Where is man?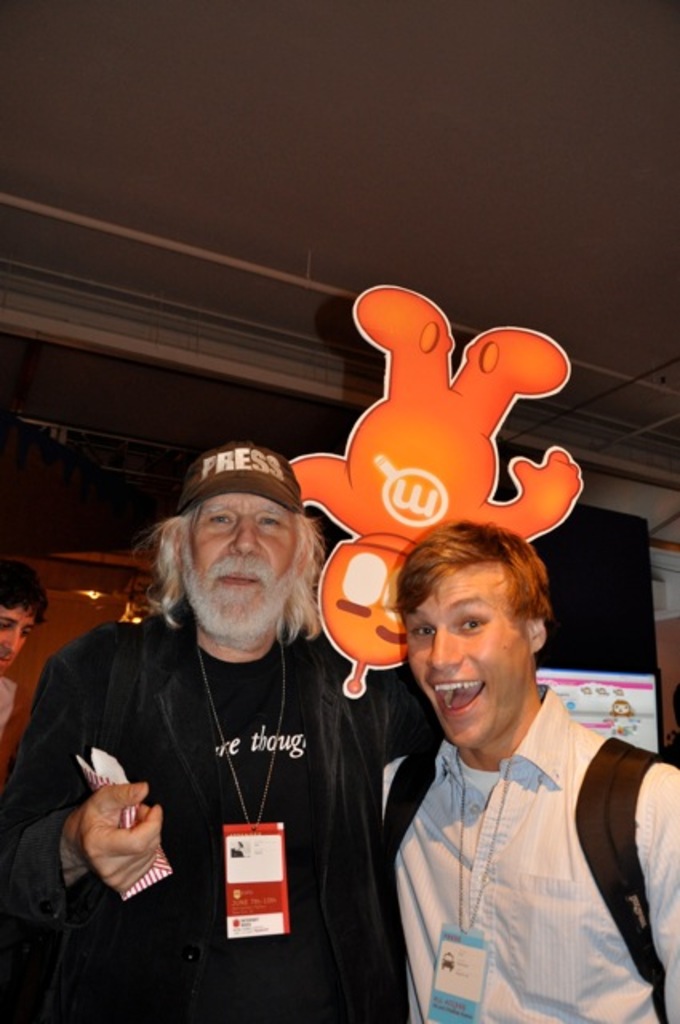
{"x1": 37, "y1": 422, "x2": 430, "y2": 1005}.
